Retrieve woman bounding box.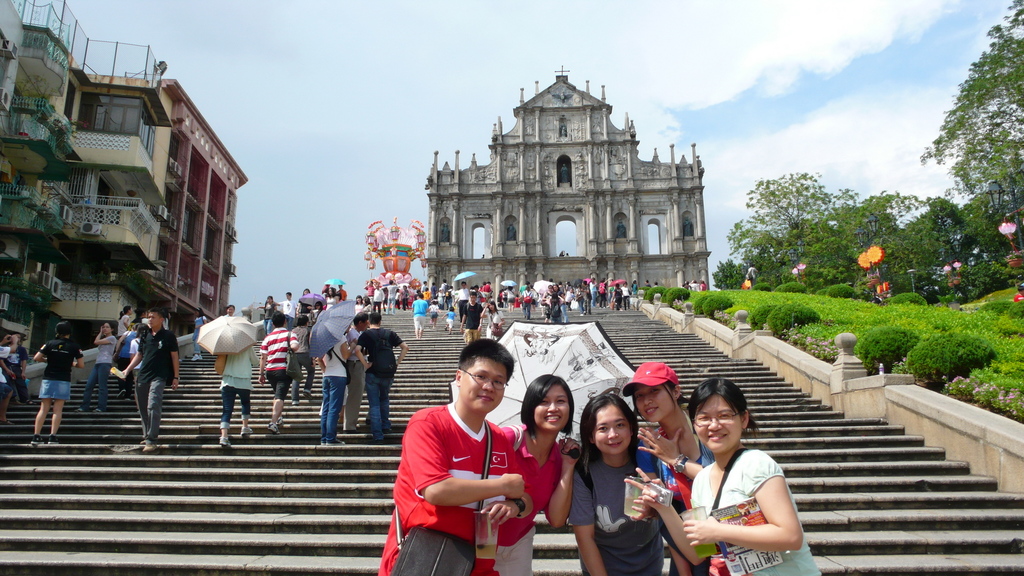
Bounding box: <region>353, 294, 363, 313</region>.
